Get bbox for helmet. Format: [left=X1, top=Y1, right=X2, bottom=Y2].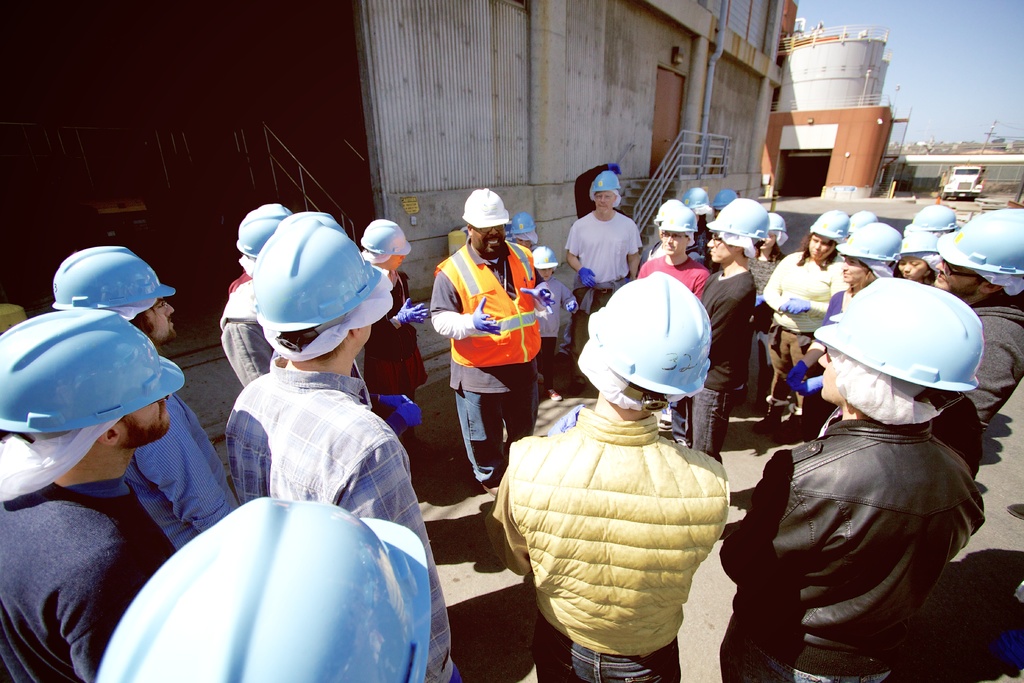
[left=361, top=214, right=417, bottom=261].
